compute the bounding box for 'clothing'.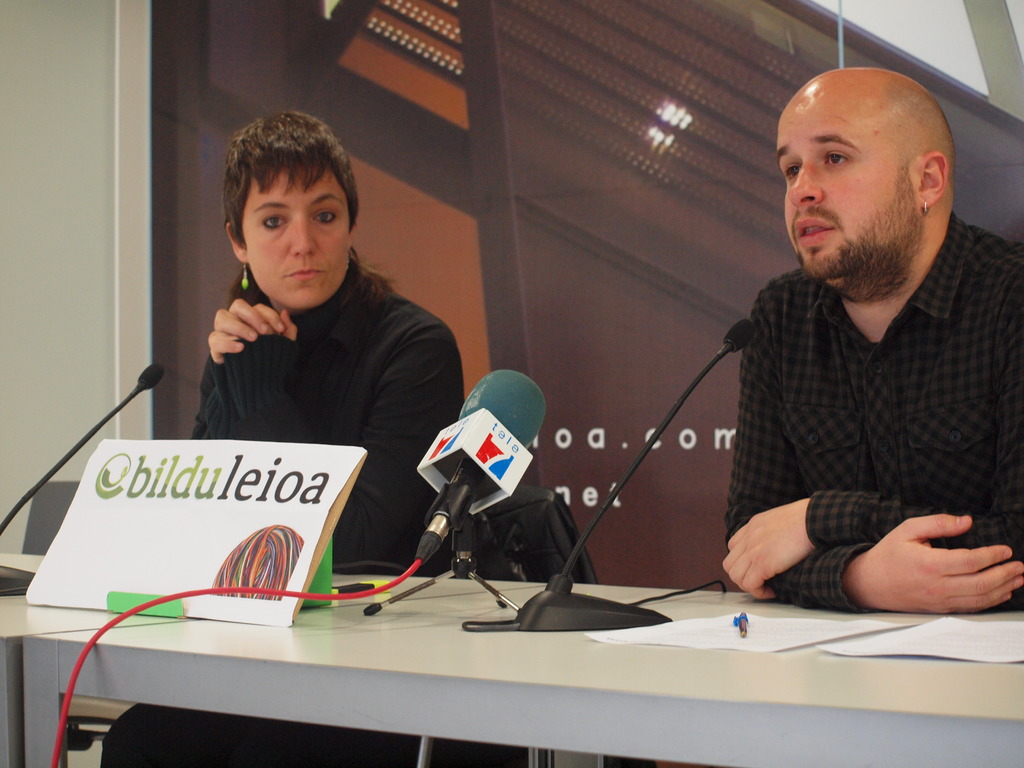
108 267 467 767.
